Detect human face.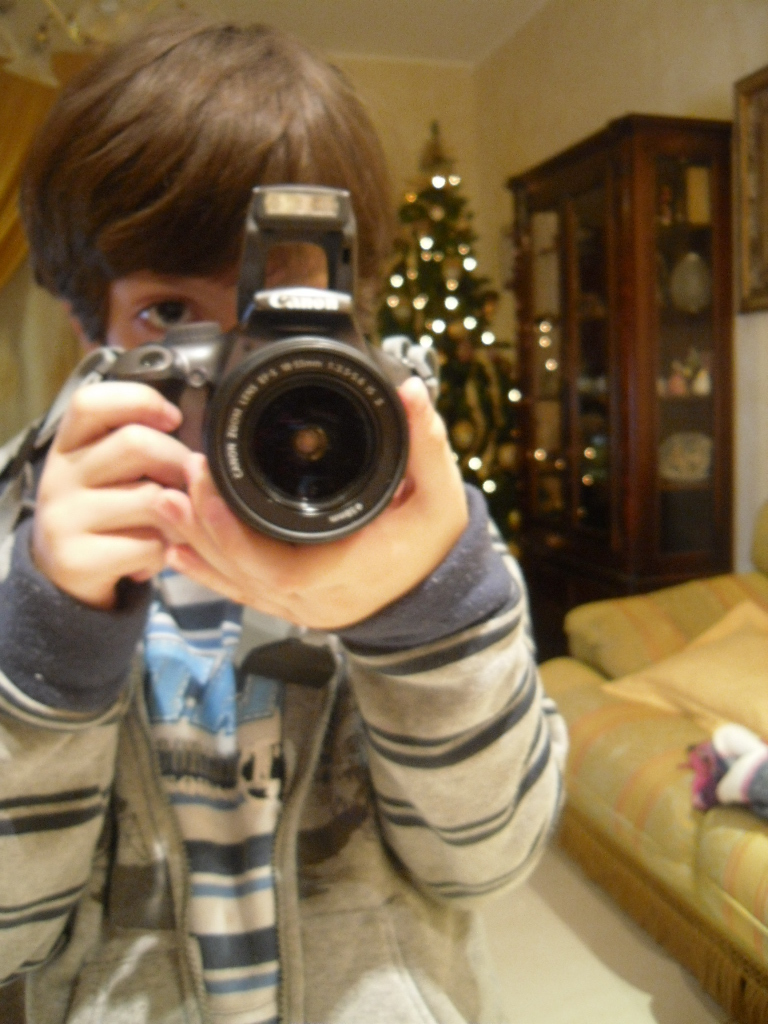
Detected at (left=104, top=259, right=334, bottom=332).
